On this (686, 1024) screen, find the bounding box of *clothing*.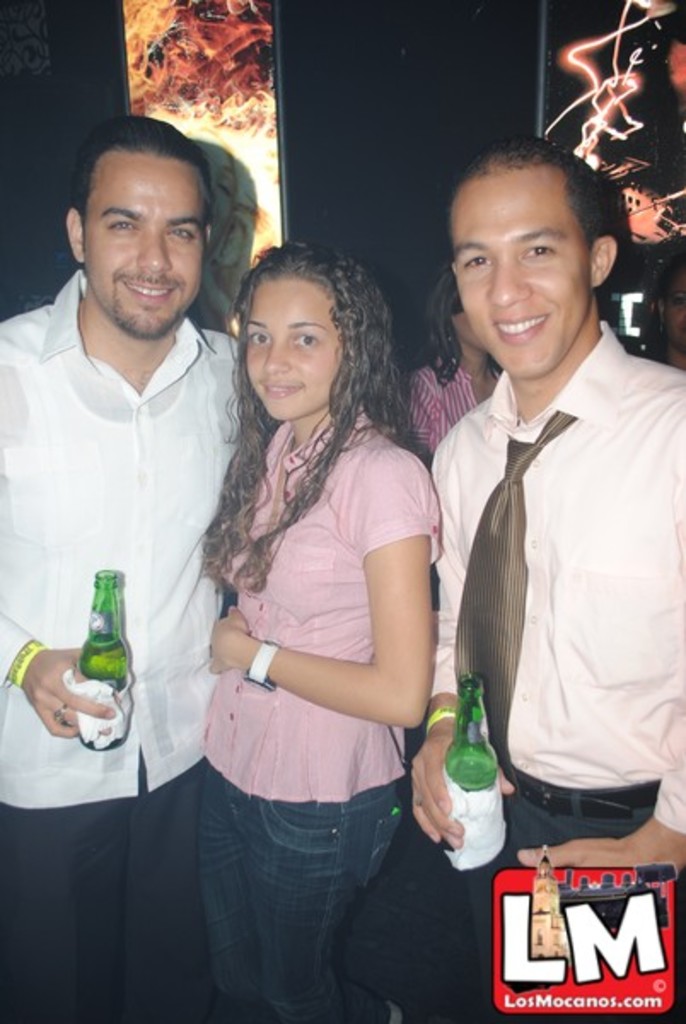
Bounding box: 195,353,432,923.
